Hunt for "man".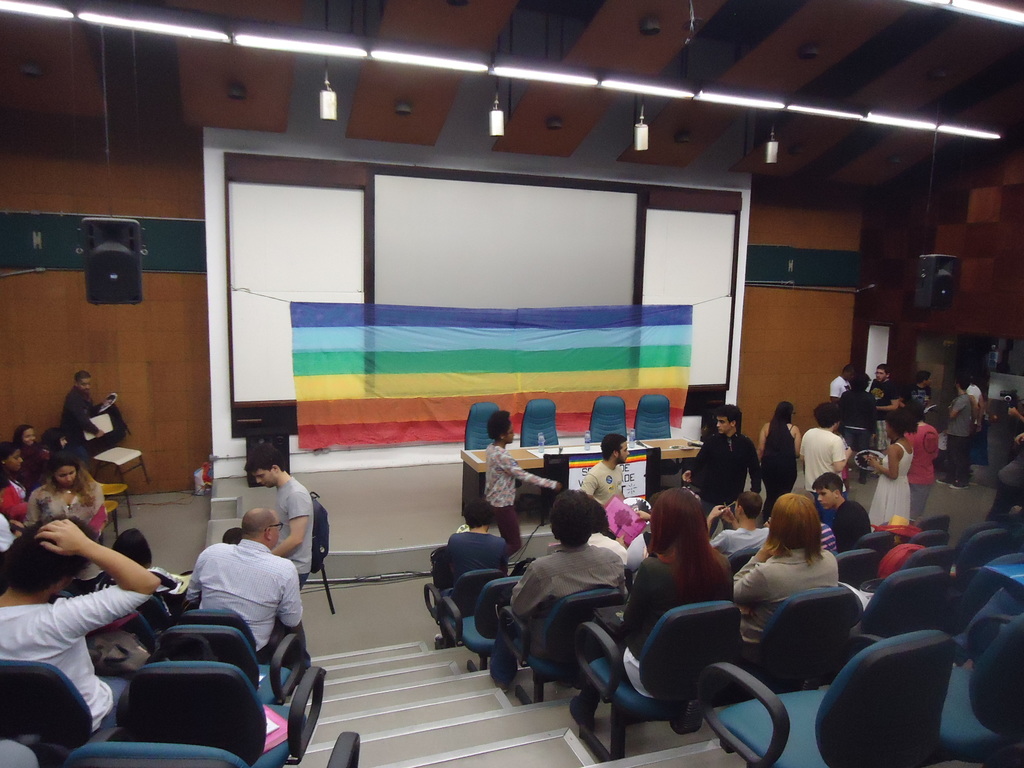
Hunted down at <box>0,521,165,737</box>.
